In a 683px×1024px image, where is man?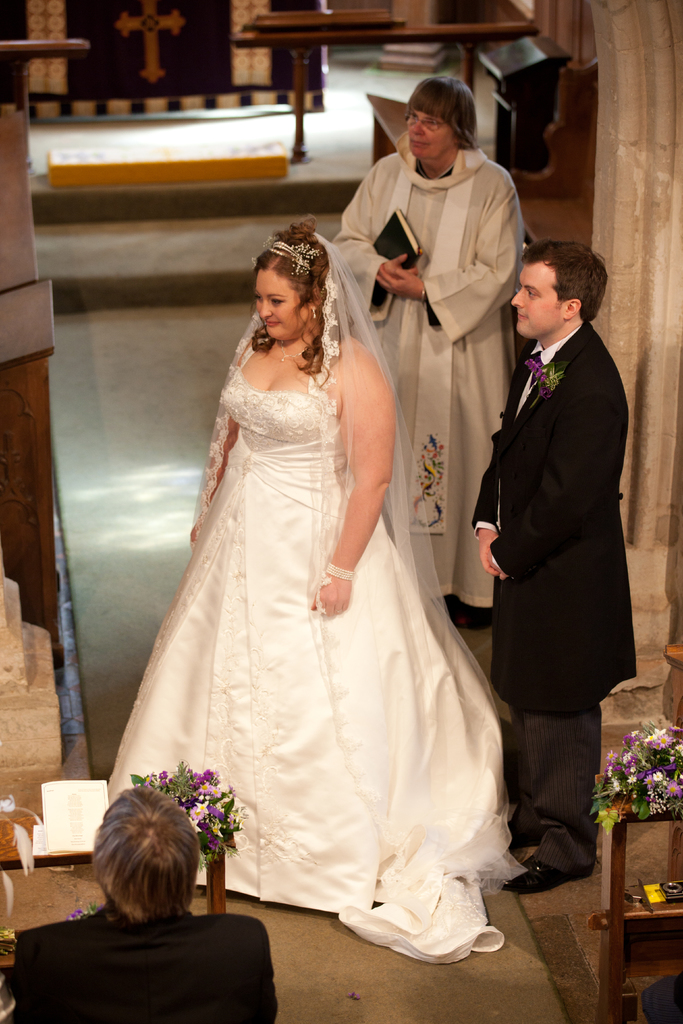
8/791/278/1023.
